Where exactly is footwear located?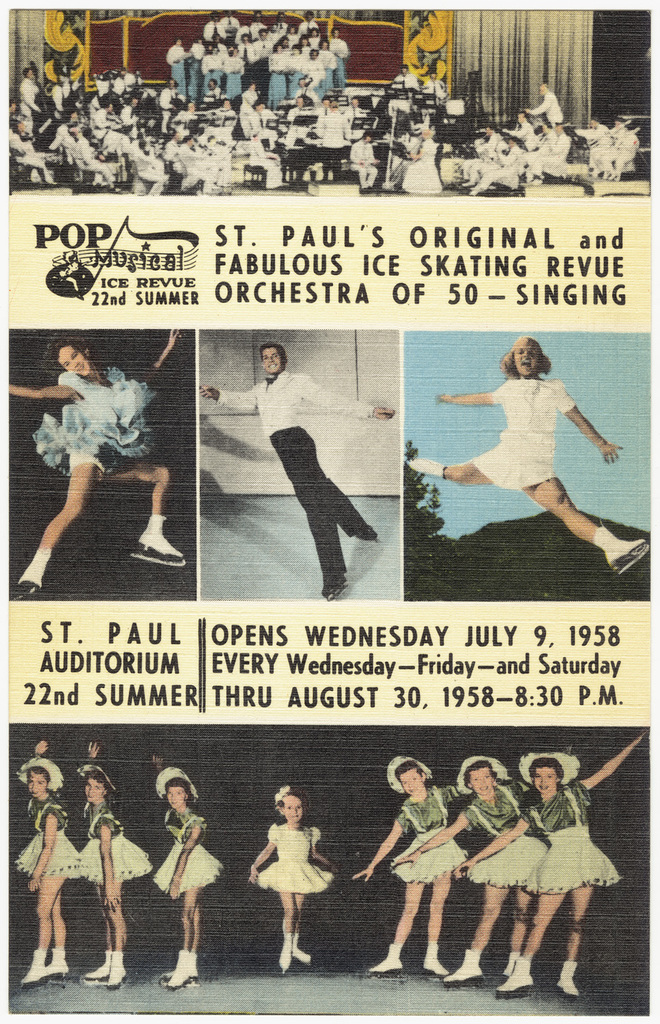
Its bounding box is <bbox>274, 933, 293, 975</bbox>.
